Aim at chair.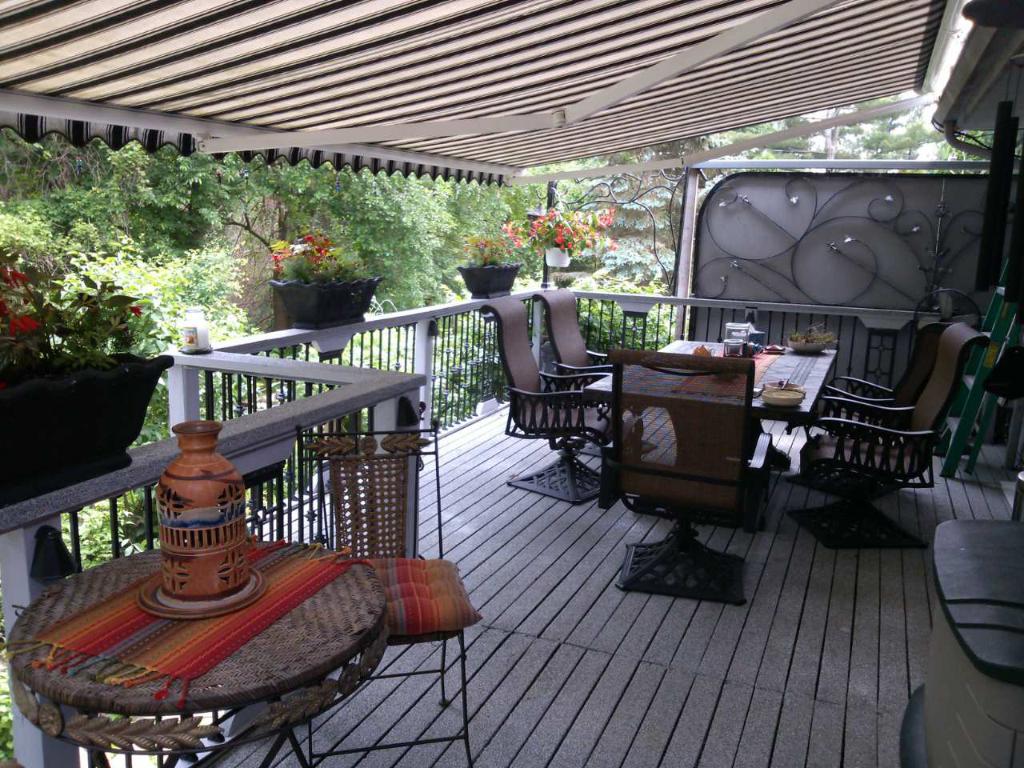
Aimed at (x1=825, y1=318, x2=959, y2=414).
